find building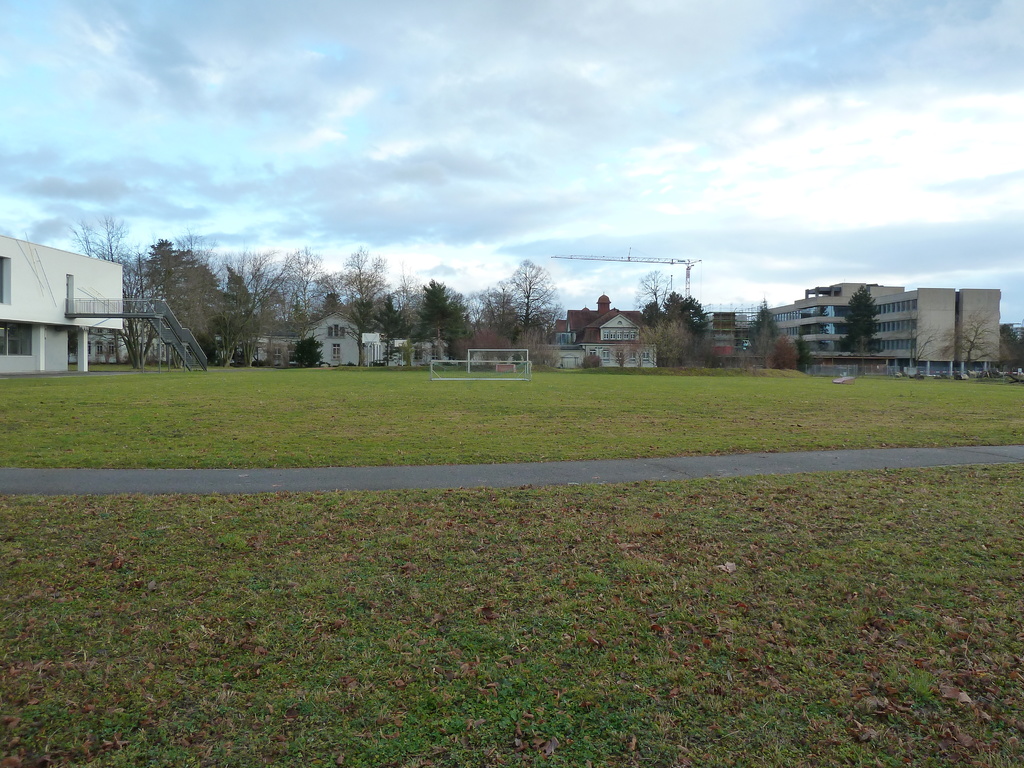
256/303/451/365
